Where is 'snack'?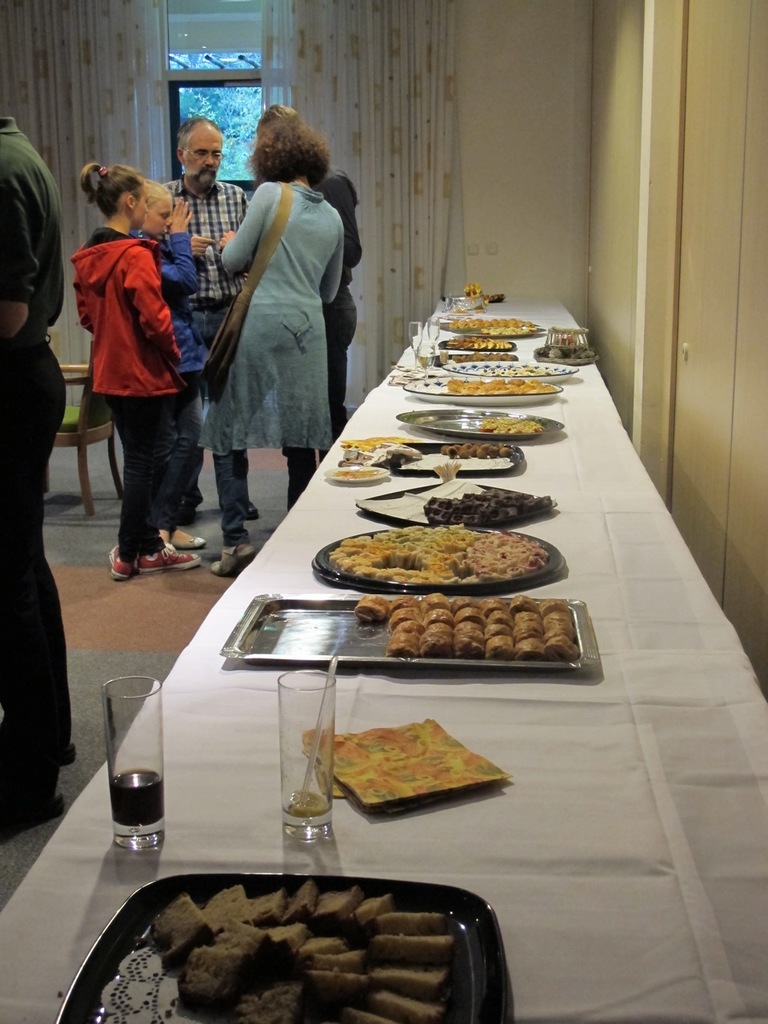
l=391, t=625, r=425, b=637.
